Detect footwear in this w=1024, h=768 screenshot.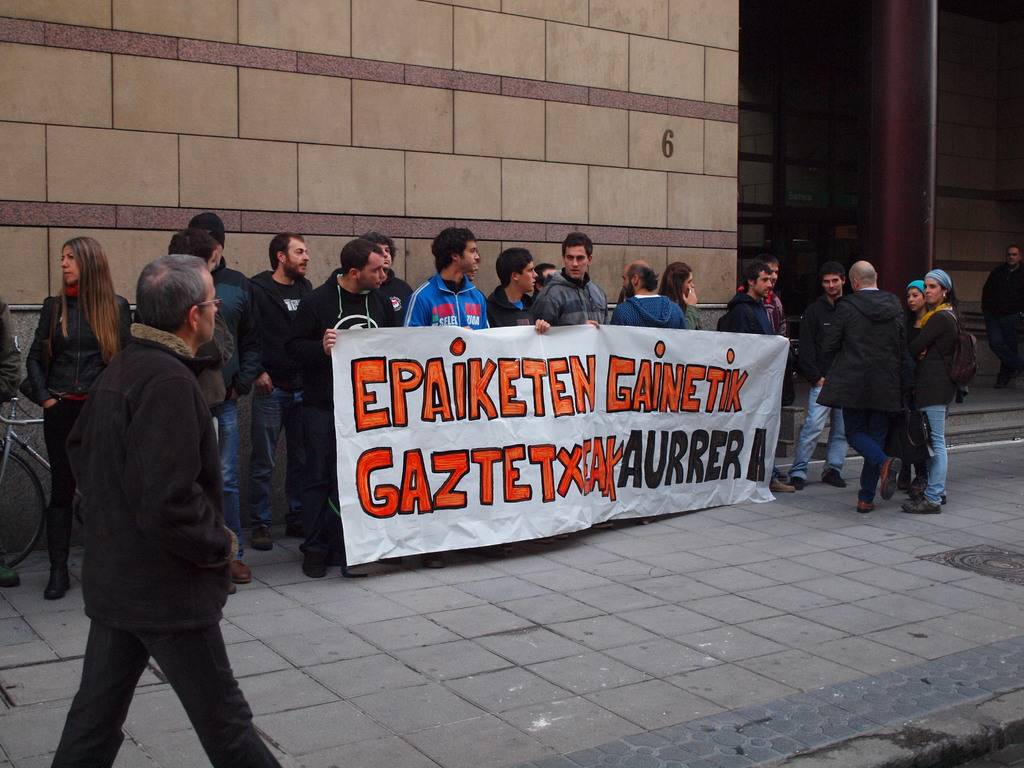
Detection: (0,561,25,590).
